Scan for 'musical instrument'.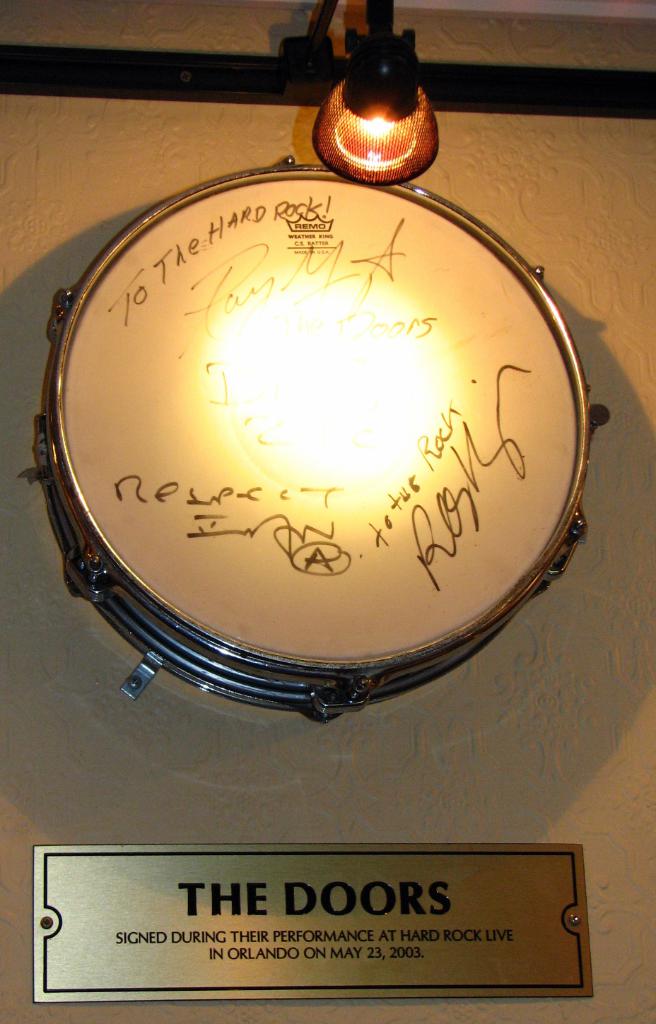
Scan result: locate(13, 237, 570, 705).
